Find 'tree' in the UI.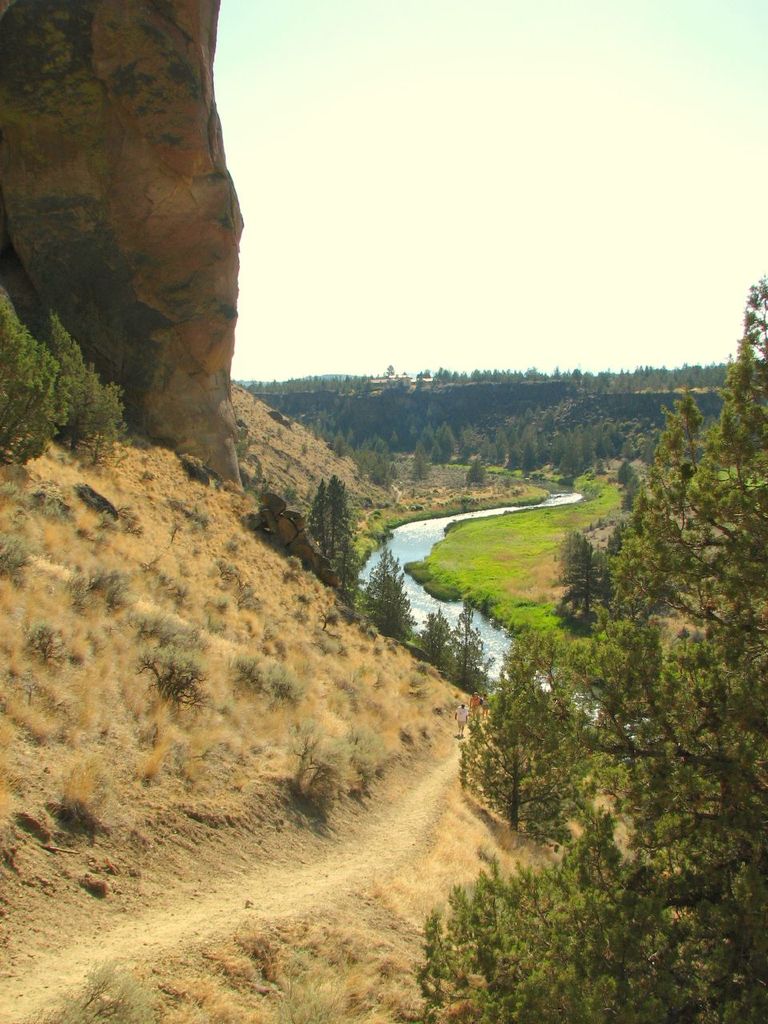
UI element at pyautogui.locateOnScreen(0, 270, 78, 459).
